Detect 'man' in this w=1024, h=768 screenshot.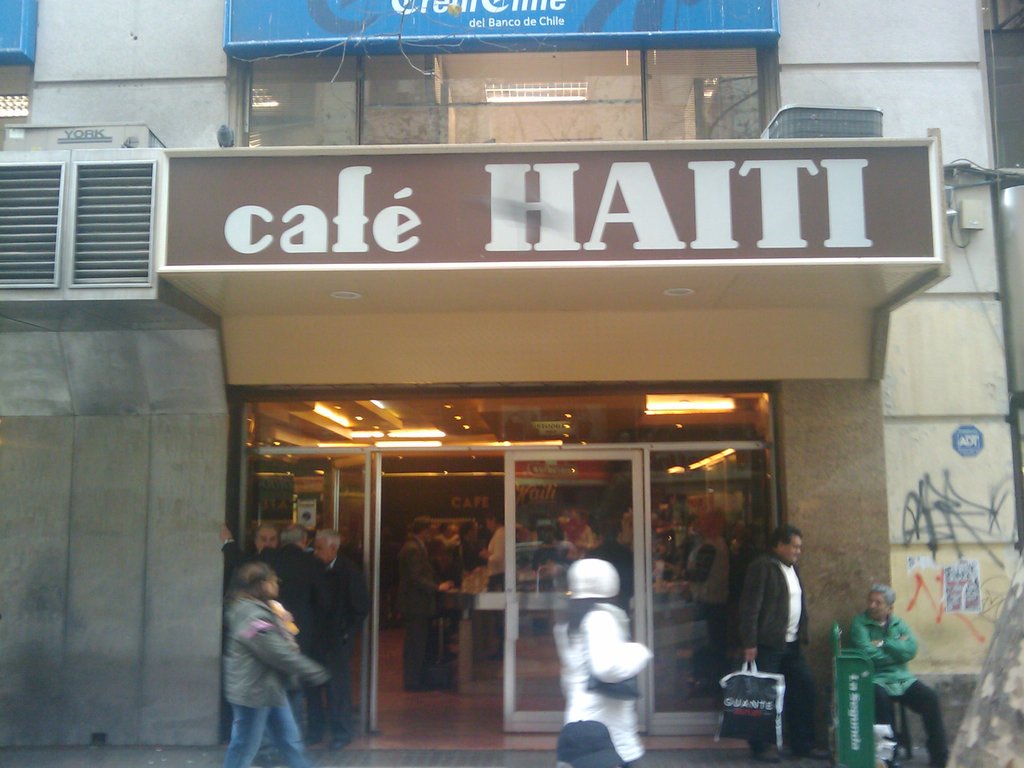
Detection: Rect(234, 521, 283, 573).
